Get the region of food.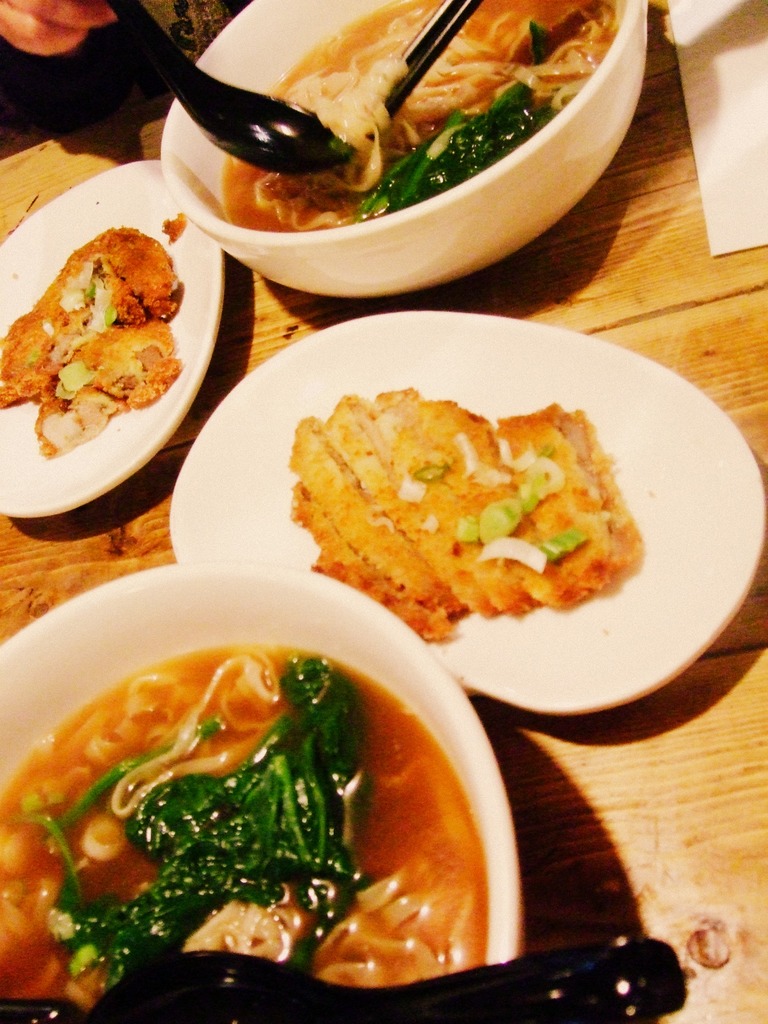
(left=0, top=637, right=488, bottom=1015).
